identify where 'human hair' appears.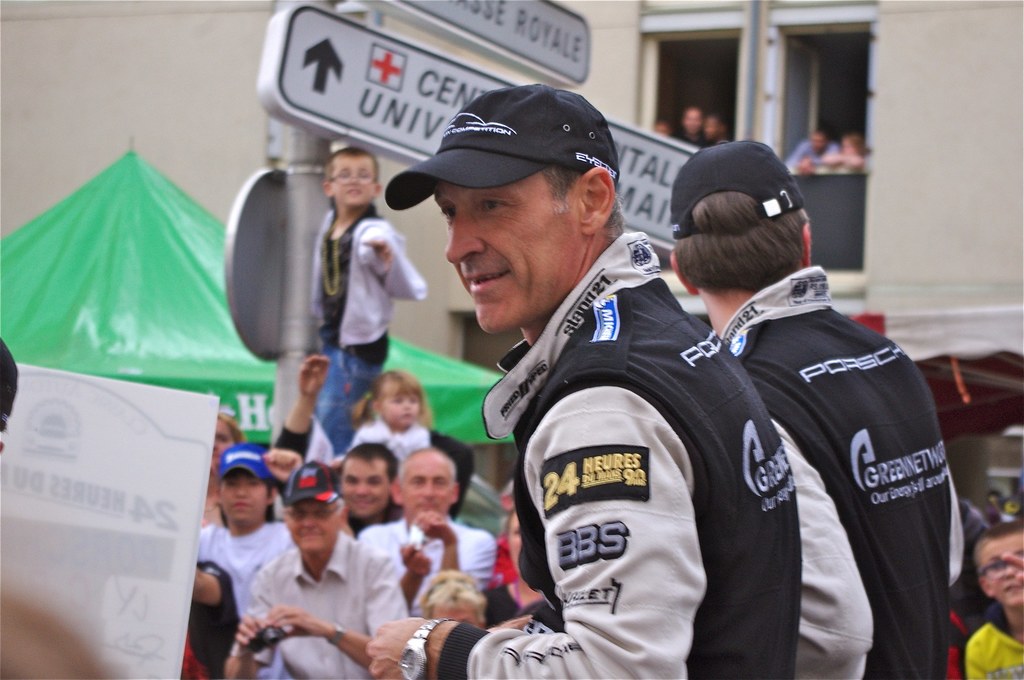
Appears at Rect(215, 410, 246, 448).
